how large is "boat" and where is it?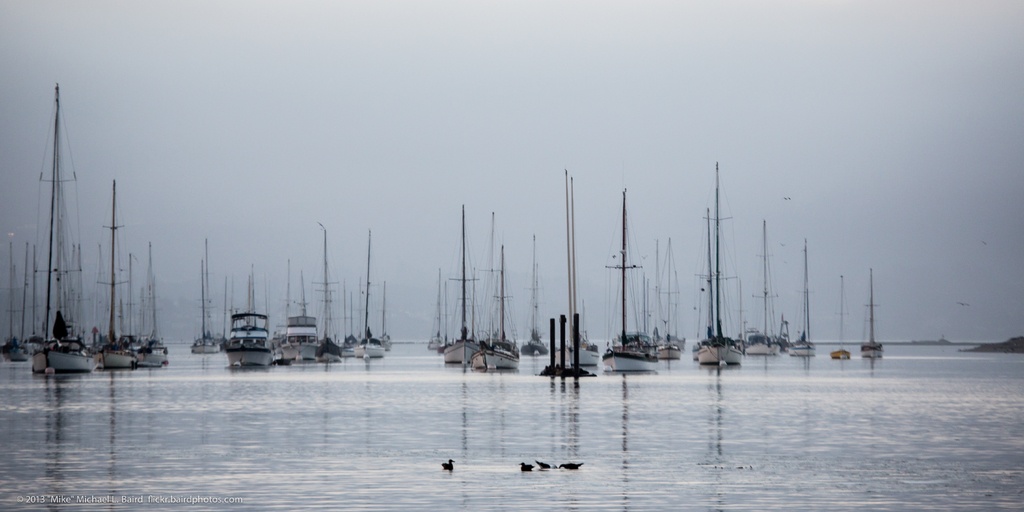
Bounding box: <bbox>266, 261, 288, 364</bbox>.
